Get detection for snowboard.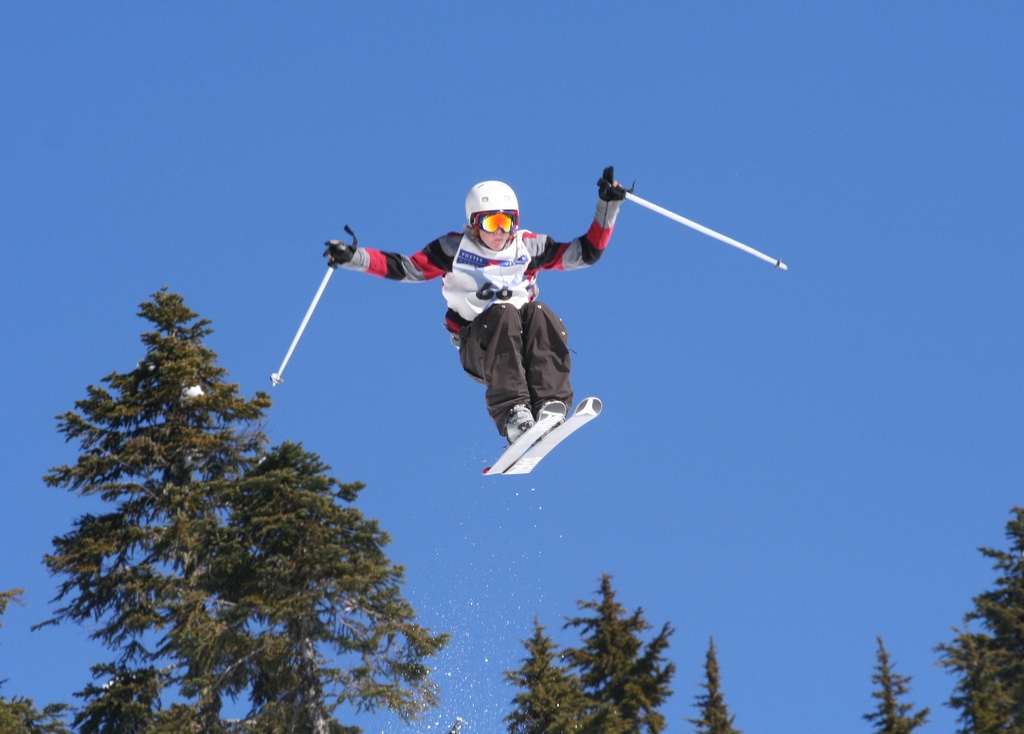
Detection: x1=464, y1=389, x2=605, y2=484.
